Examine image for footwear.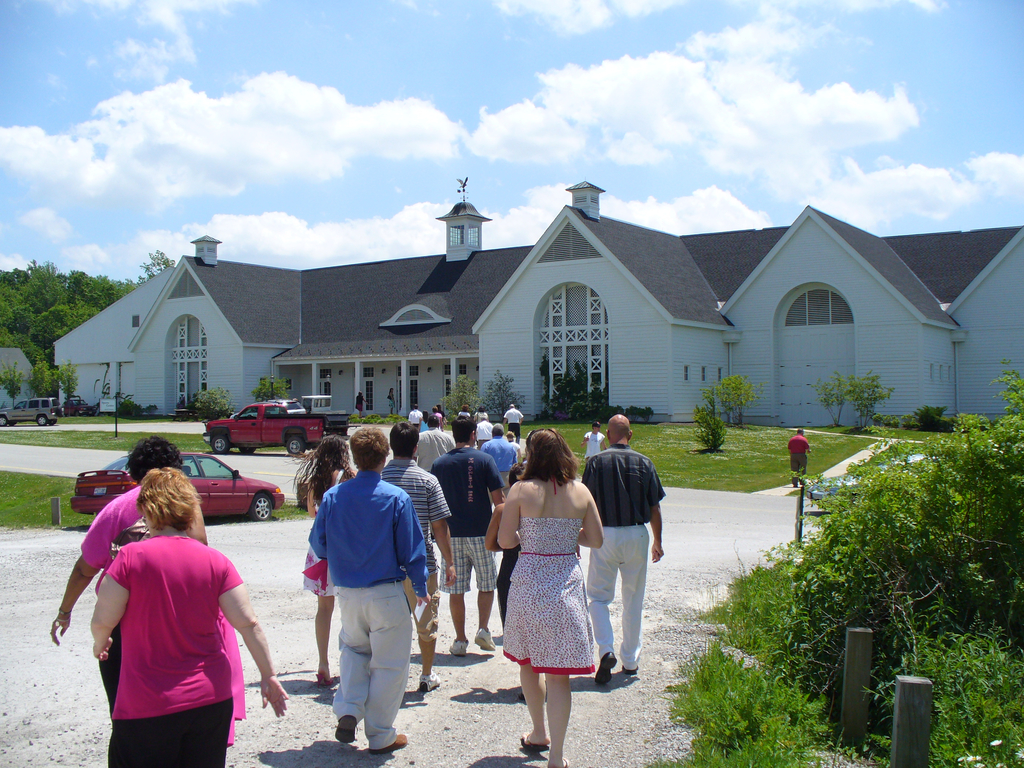
Examination result: x1=623, y1=665, x2=641, y2=675.
